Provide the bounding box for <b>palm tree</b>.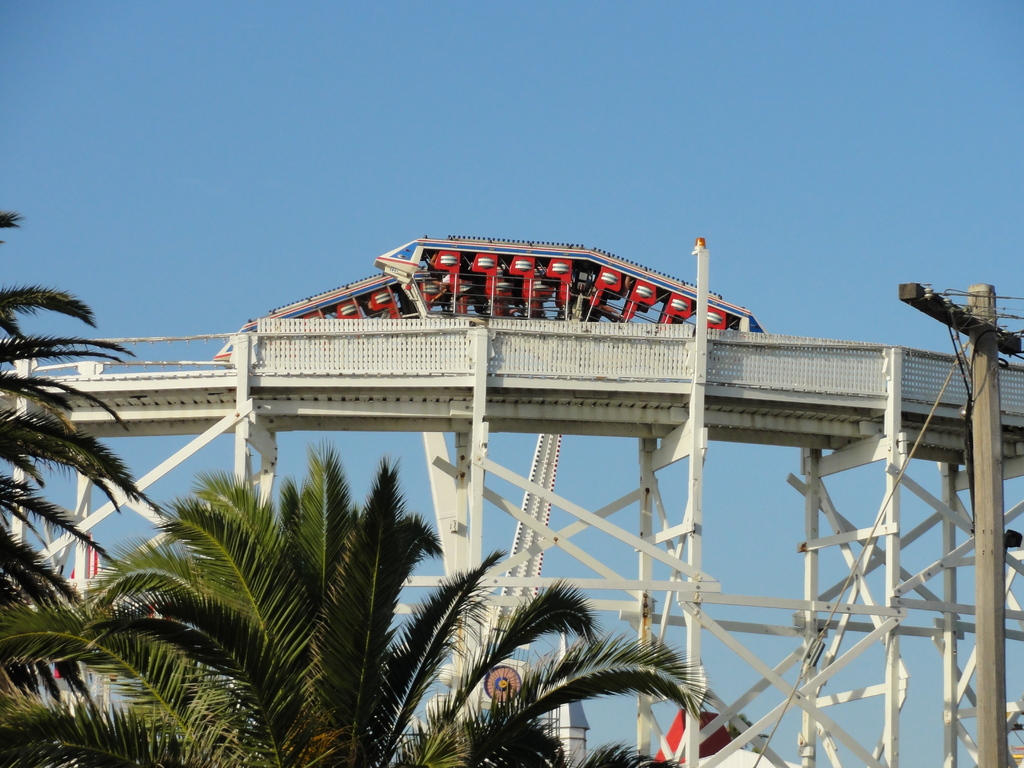
<box>0,256,116,655</box>.
